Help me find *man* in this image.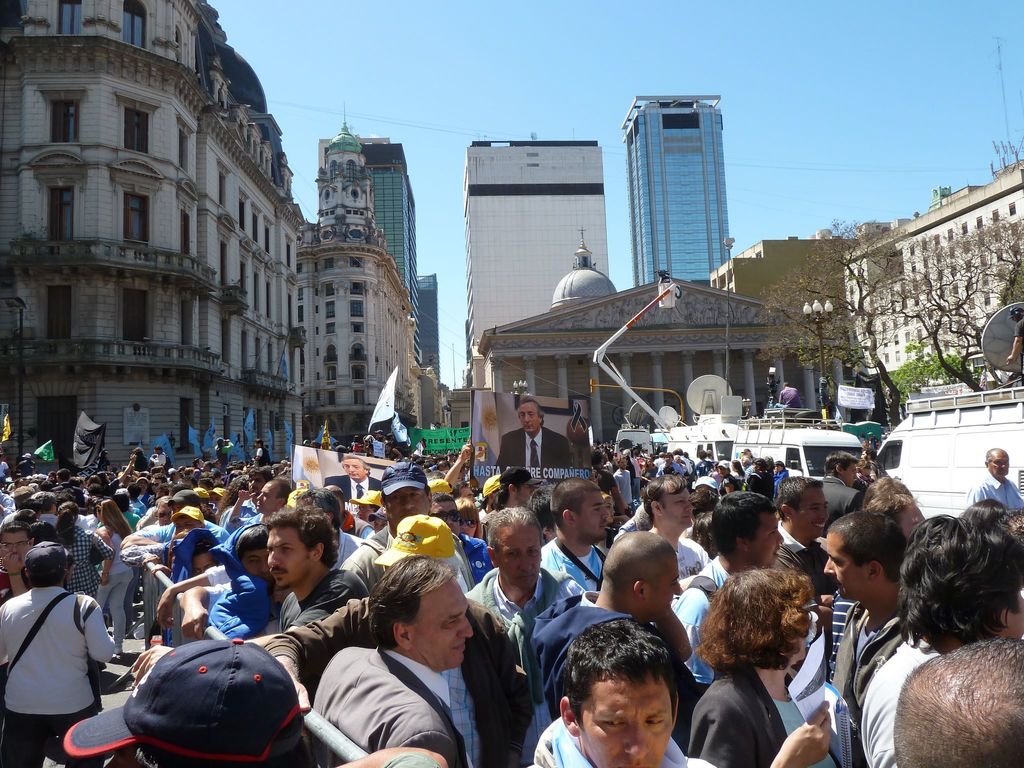
Found it: [524, 472, 608, 598].
